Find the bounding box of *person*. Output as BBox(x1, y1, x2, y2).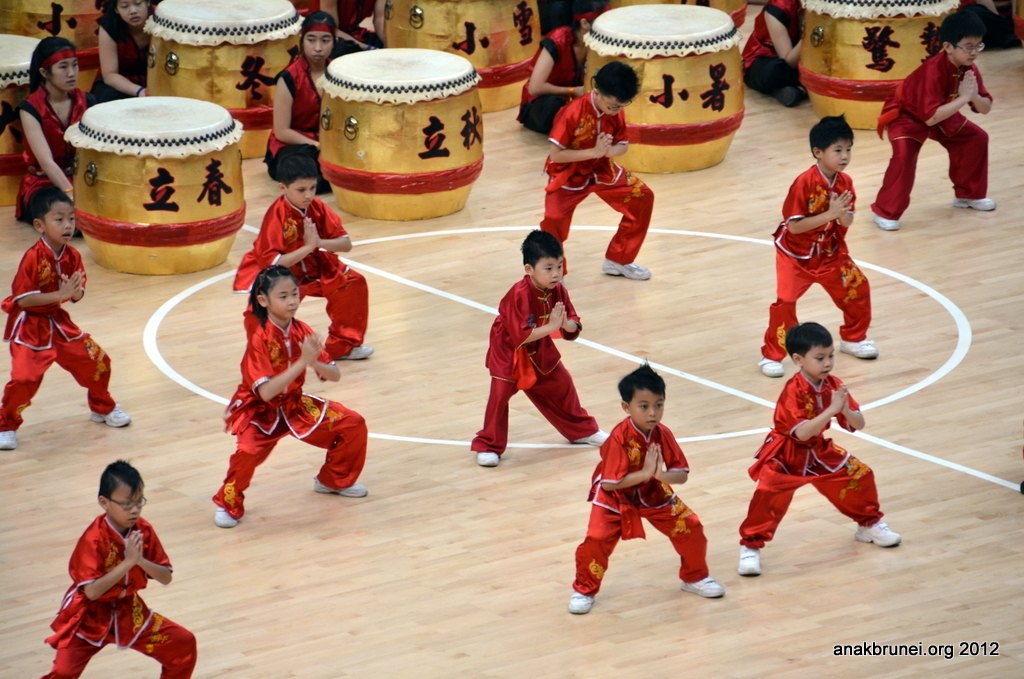
BBox(209, 262, 371, 527).
